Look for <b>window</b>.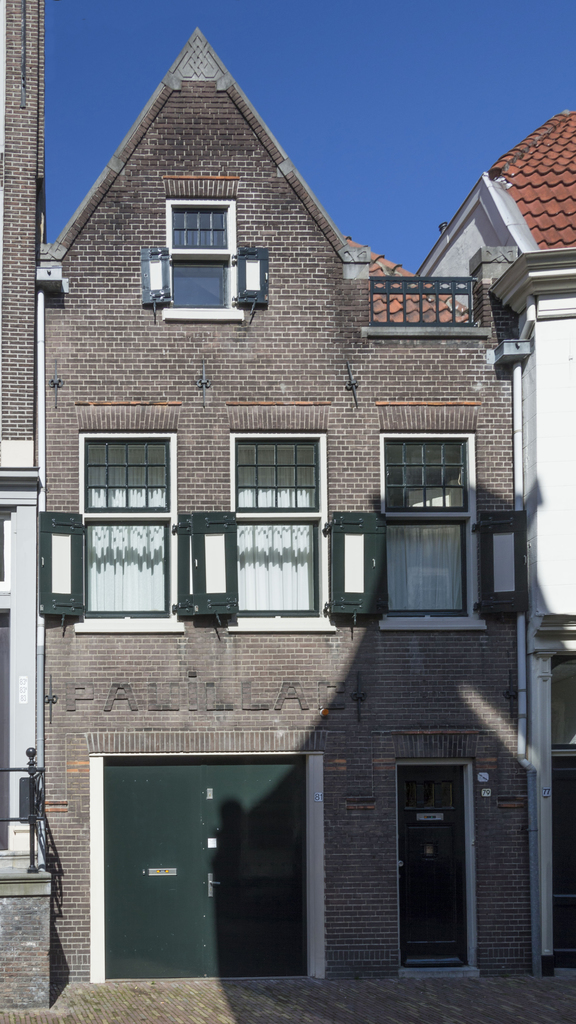
Found: [left=0, top=505, right=15, bottom=591].
